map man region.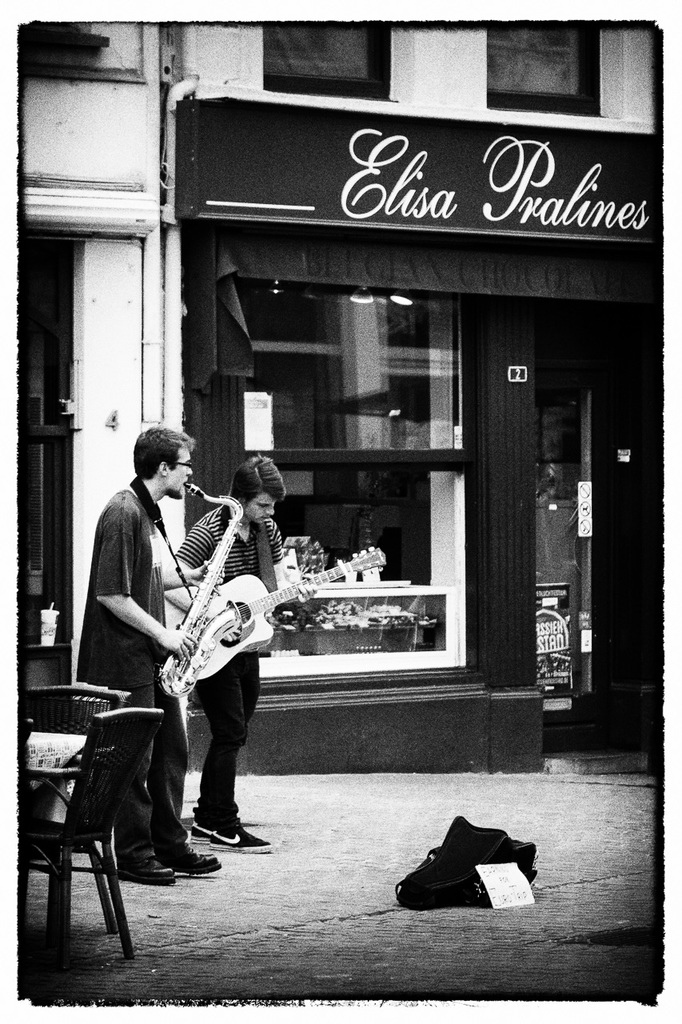
Mapped to x1=63, y1=433, x2=239, y2=855.
